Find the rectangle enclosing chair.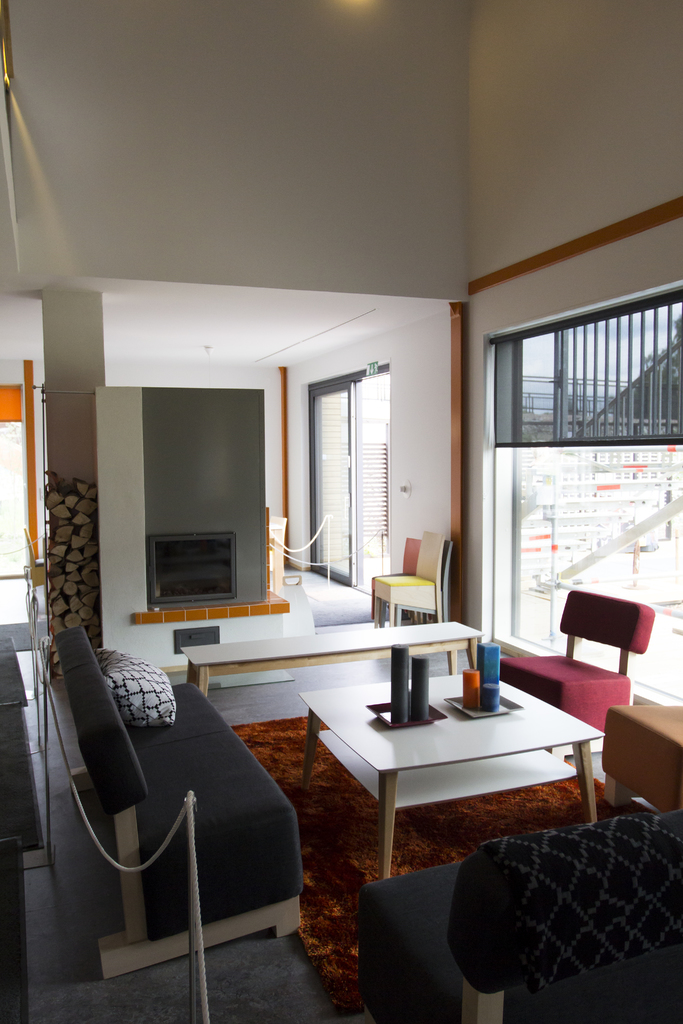
locate(369, 525, 444, 630).
